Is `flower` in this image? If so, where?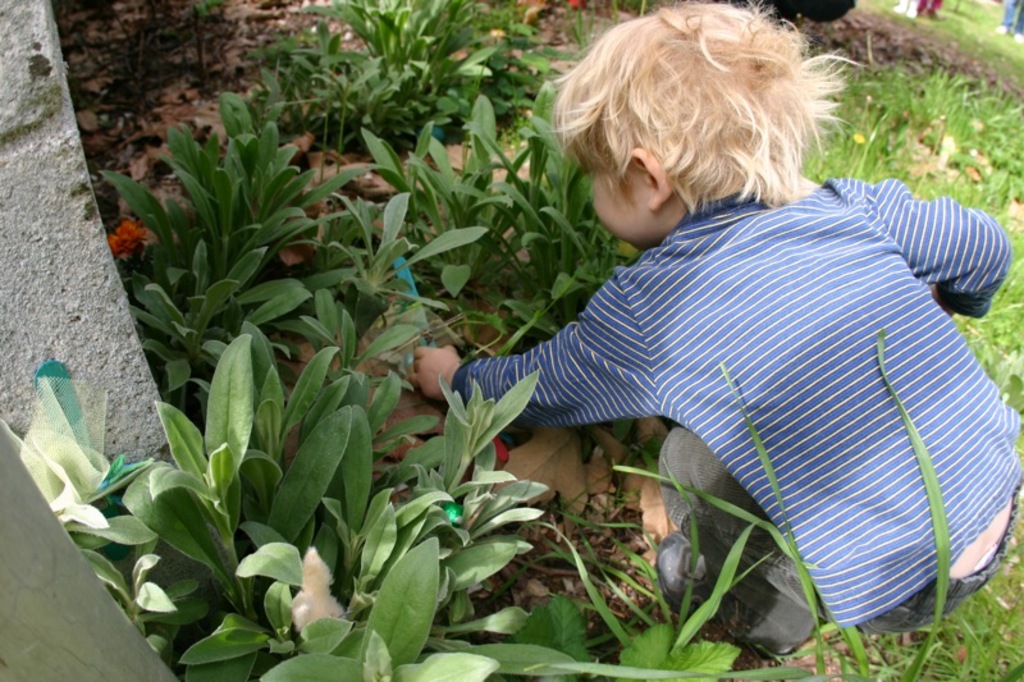
Yes, at (109, 215, 150, 257).
